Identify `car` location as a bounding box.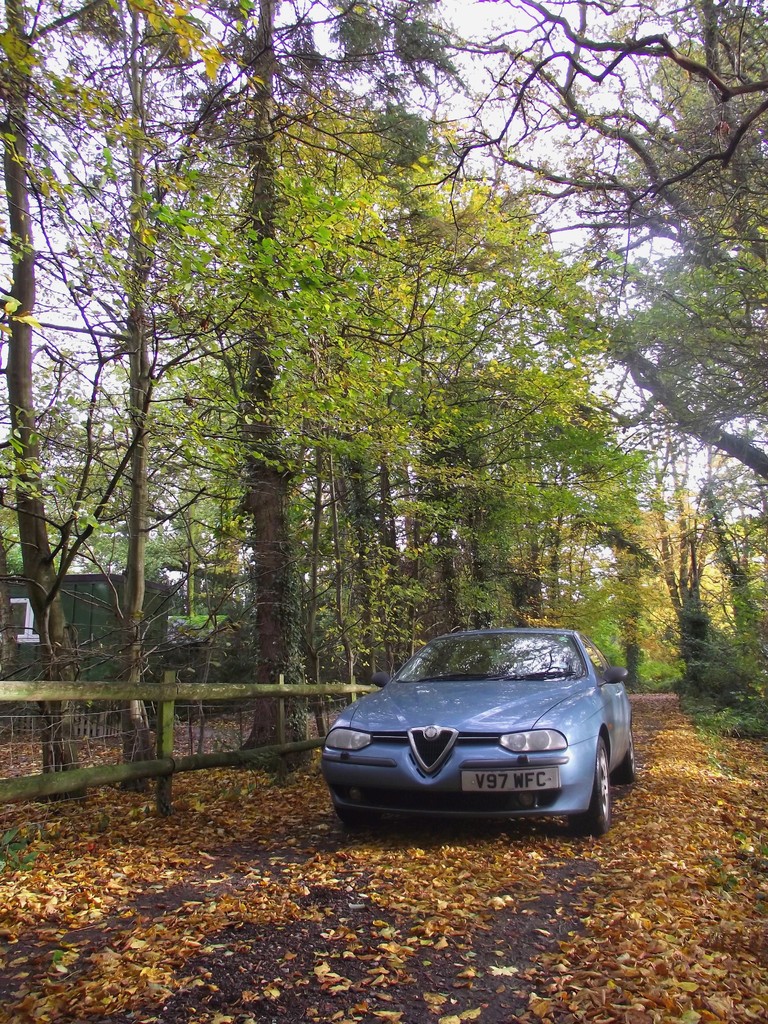
{"x1": 320, "y1": 621, "x2": 646, "y2": 835}.
